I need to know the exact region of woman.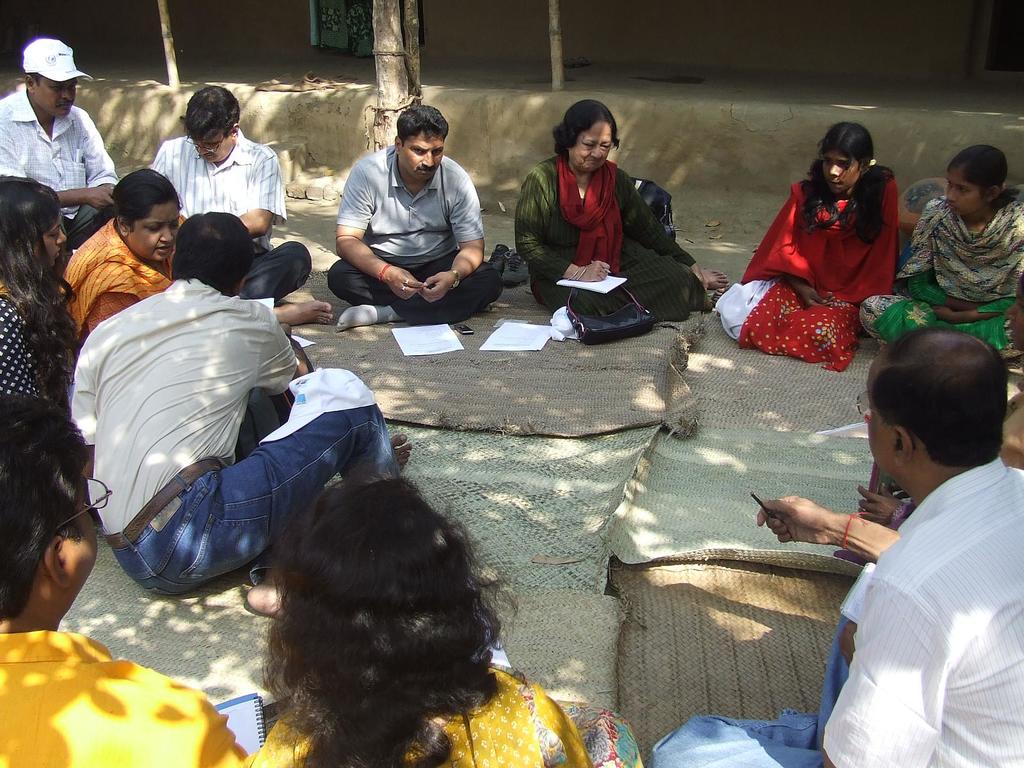
Region: (left=59, top=166, right=189, bottom=360).
